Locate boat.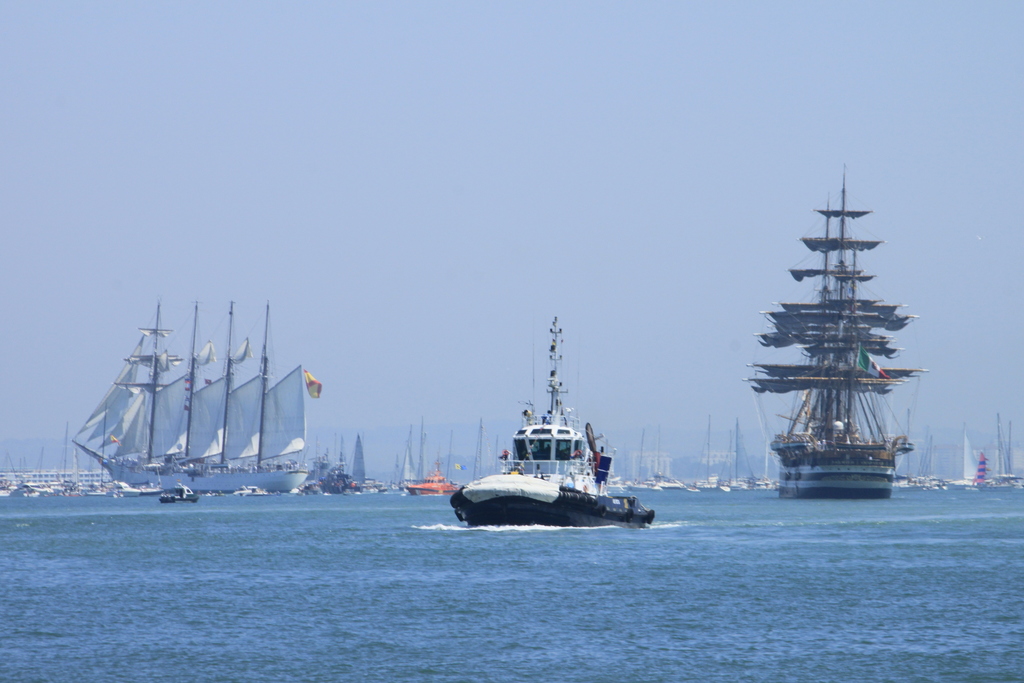
Bounding box: pyautogui.locateOnScreen(157, 486, 196, 504).
